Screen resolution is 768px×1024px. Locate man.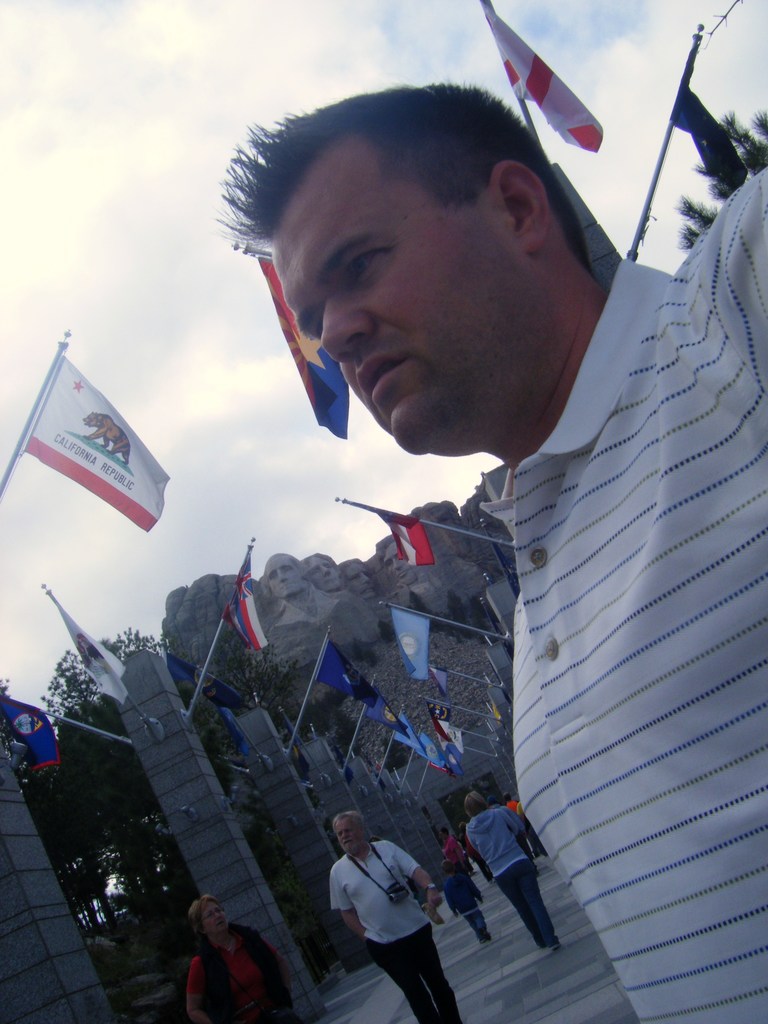
{"left": 329, "top": 805, "right": 452, "bottom": 1019}.
